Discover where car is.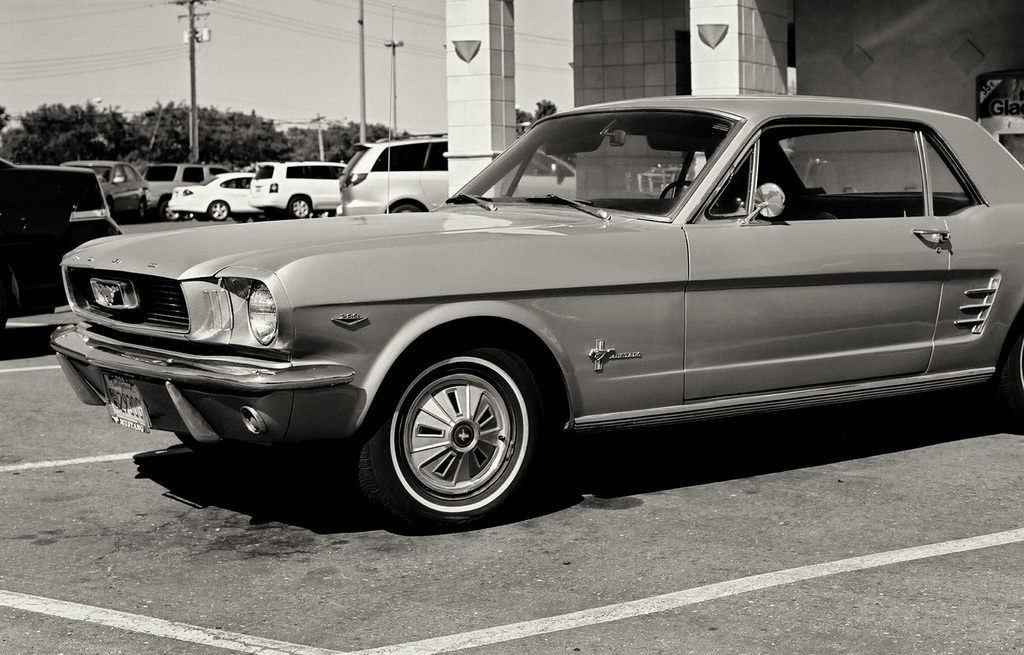
Discovered at x1=341 y1=140 x2=593 y2=214.
